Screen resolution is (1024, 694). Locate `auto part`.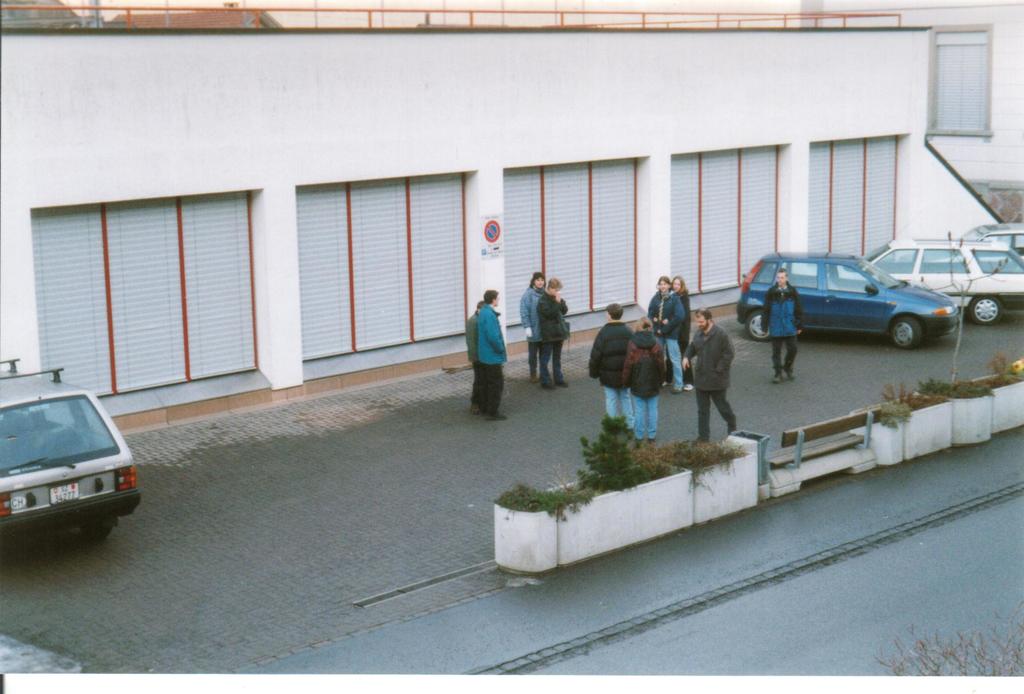
<box>892,322,922,348</box>.
